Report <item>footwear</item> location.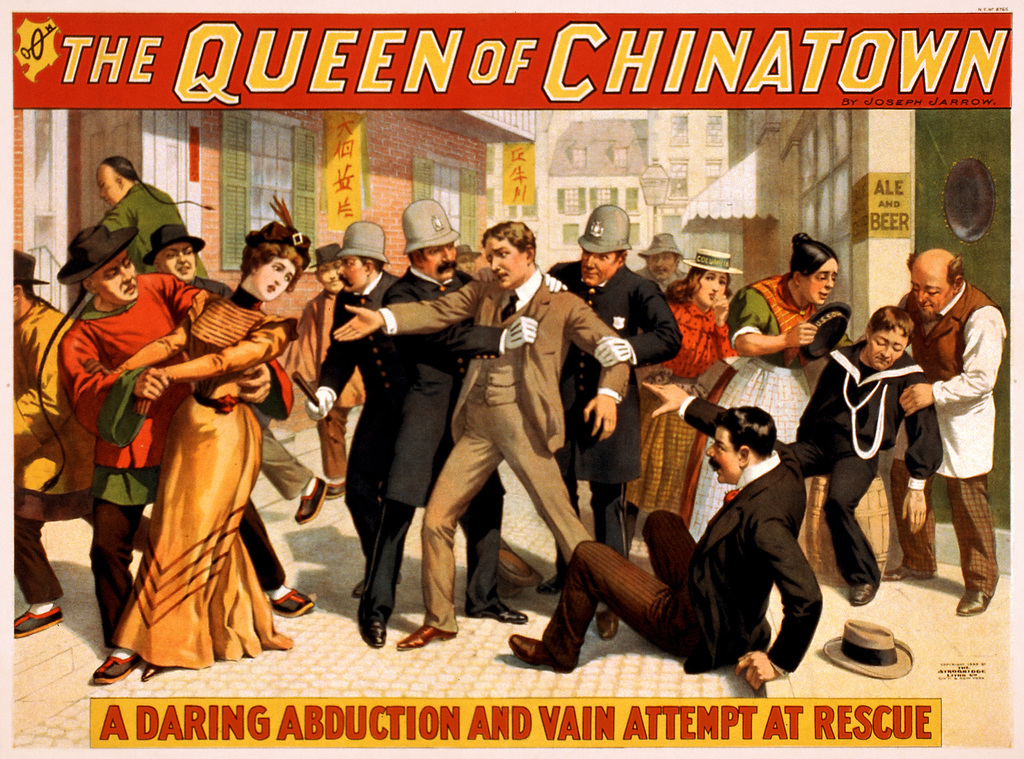
Report: x1=879, y1=565, x2=936, y2=582.
